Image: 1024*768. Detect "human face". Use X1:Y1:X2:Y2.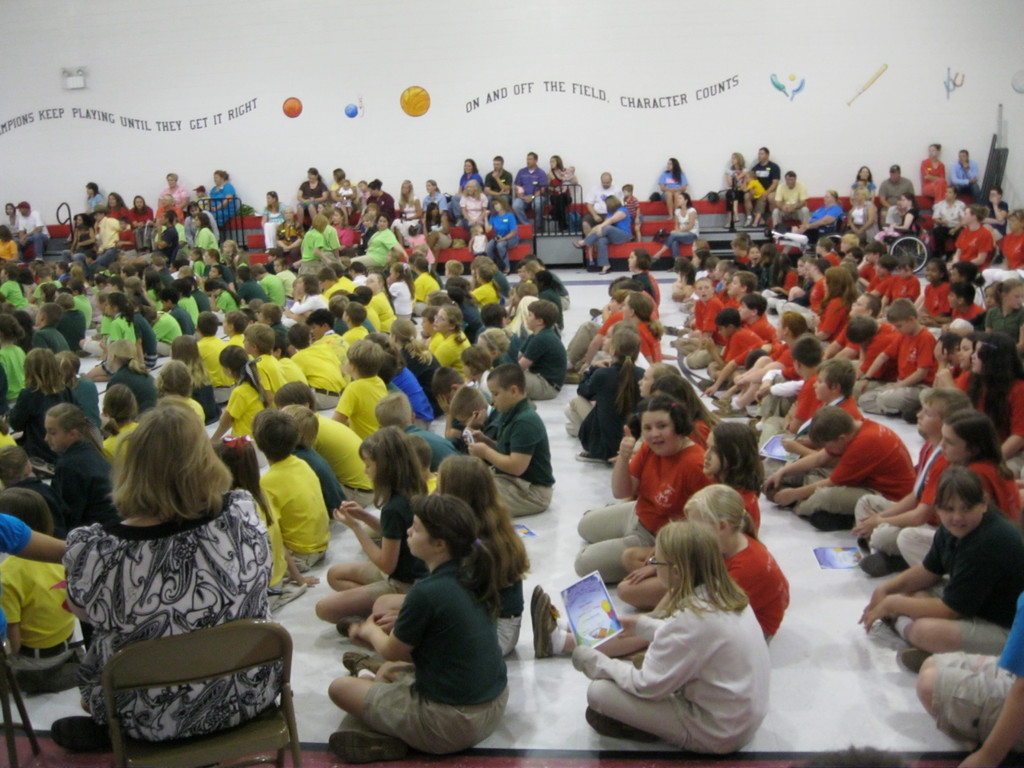
804:263:813:276.
